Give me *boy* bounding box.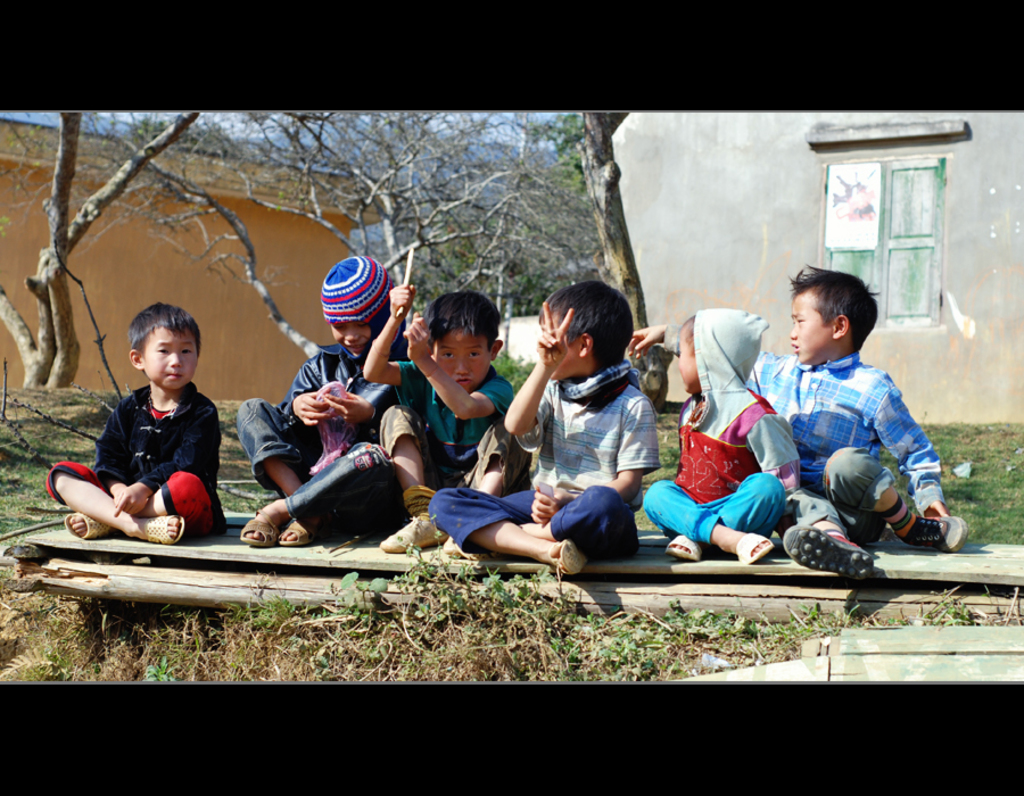
<region>43, 304, 230, 542</region>.
